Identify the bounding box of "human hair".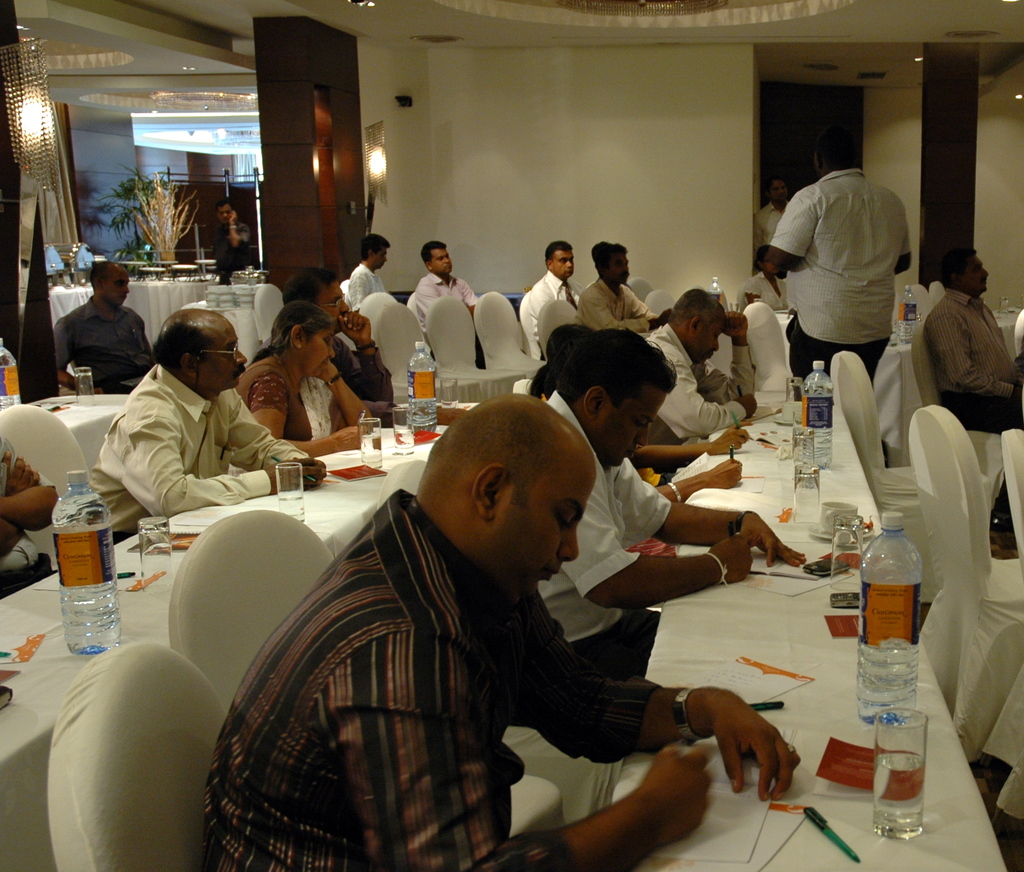
locate(88, 260, 112, 291).
